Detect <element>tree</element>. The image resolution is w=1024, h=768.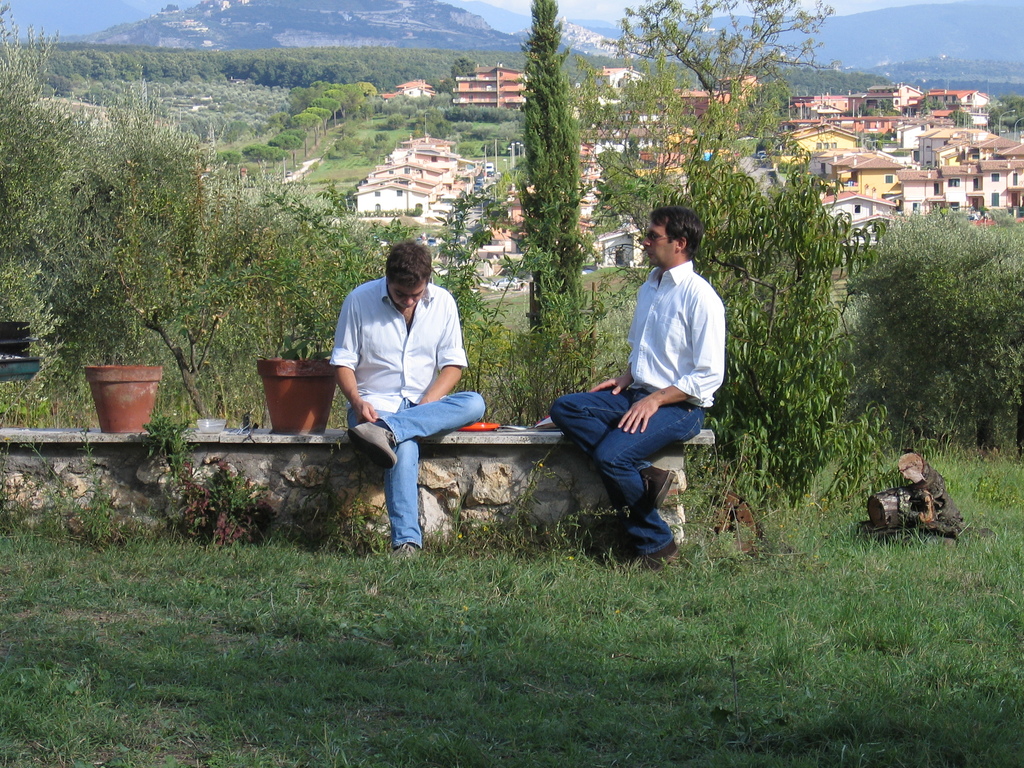
box=[584, 0, 920, 541].
